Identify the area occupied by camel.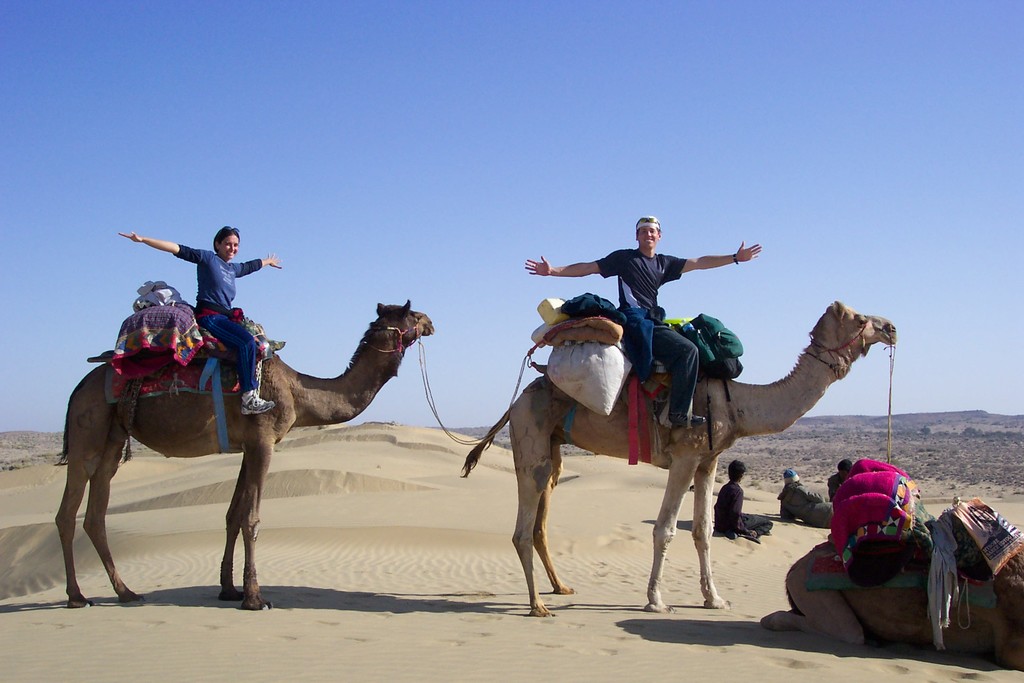
Area: {"x1": 54, "y1": 297, "x2": 433, "y2": 611}.
